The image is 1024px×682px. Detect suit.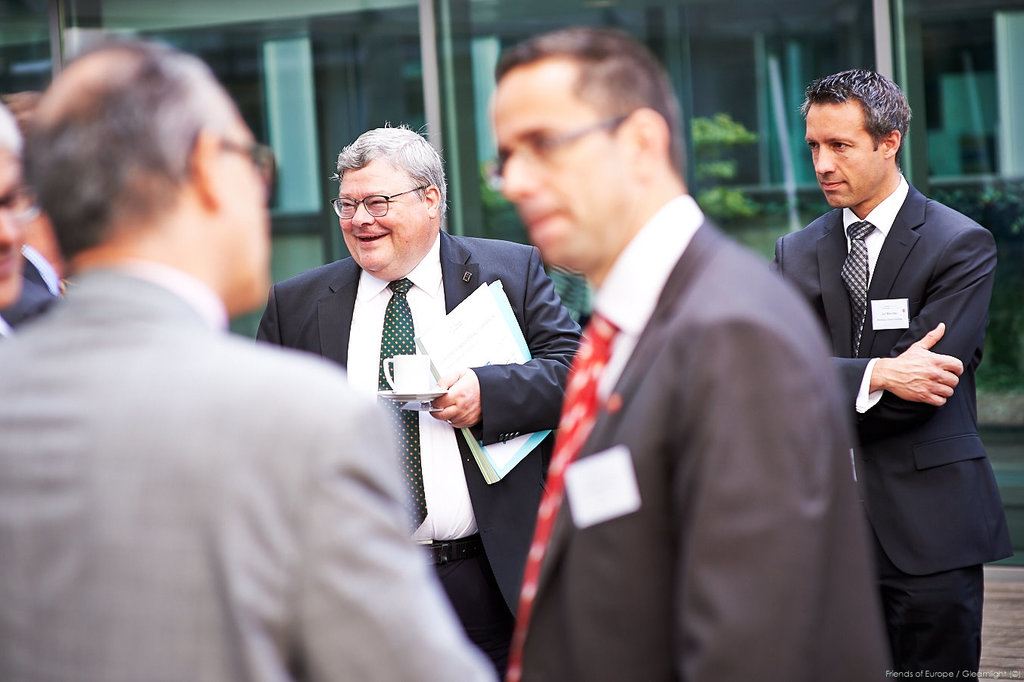
Detection: 785:98:1009:665.
